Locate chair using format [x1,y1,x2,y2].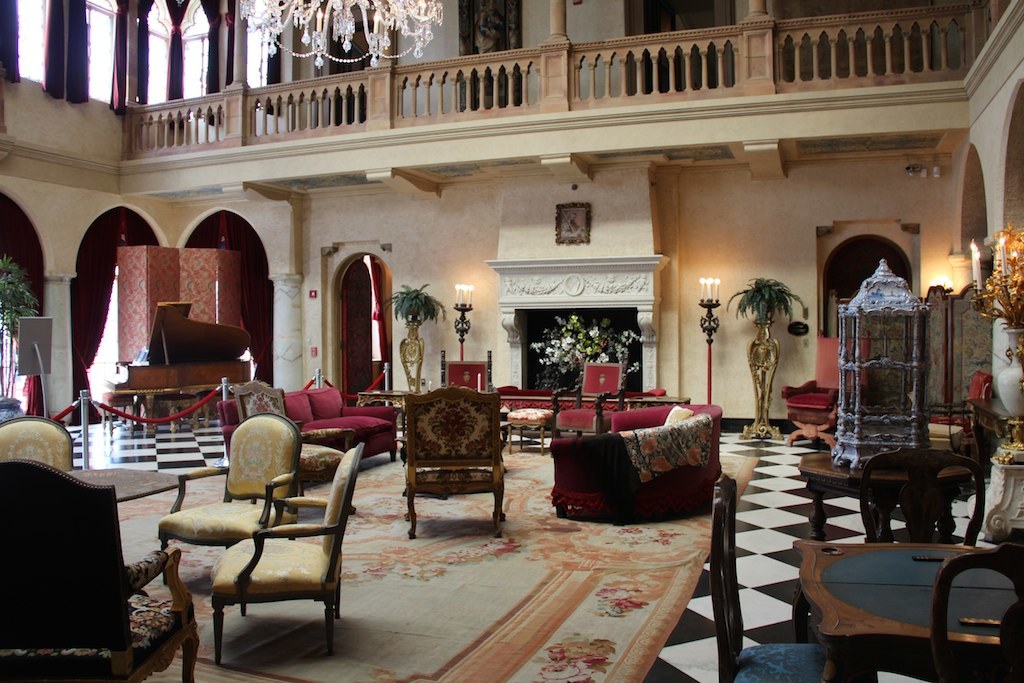
[231,379,360,517].
